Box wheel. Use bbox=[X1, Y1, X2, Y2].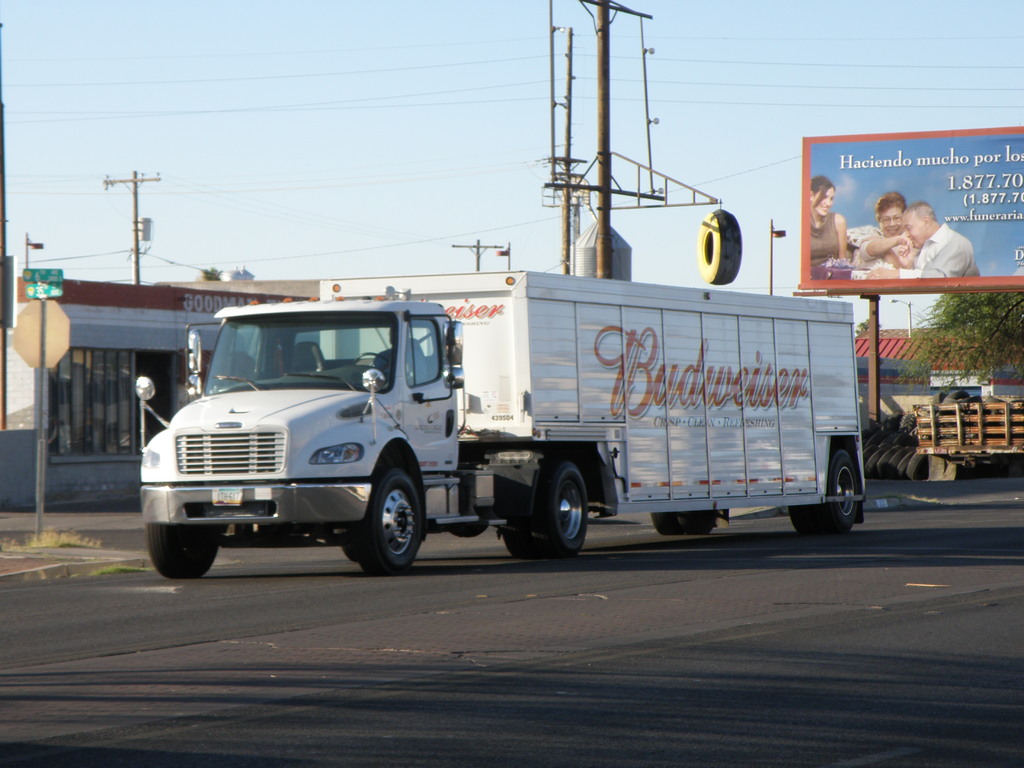
bbox=[657, 512, 674, 533].
